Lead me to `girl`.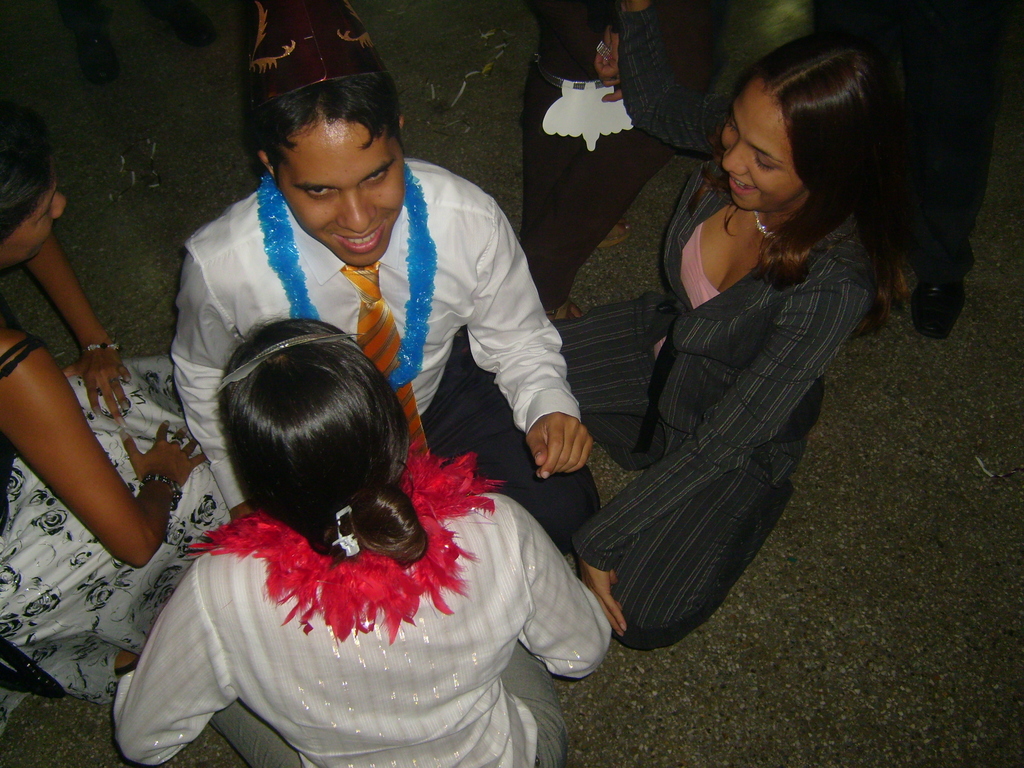
Lead to <bbox>535, 20, 912, 655</bbox>.
